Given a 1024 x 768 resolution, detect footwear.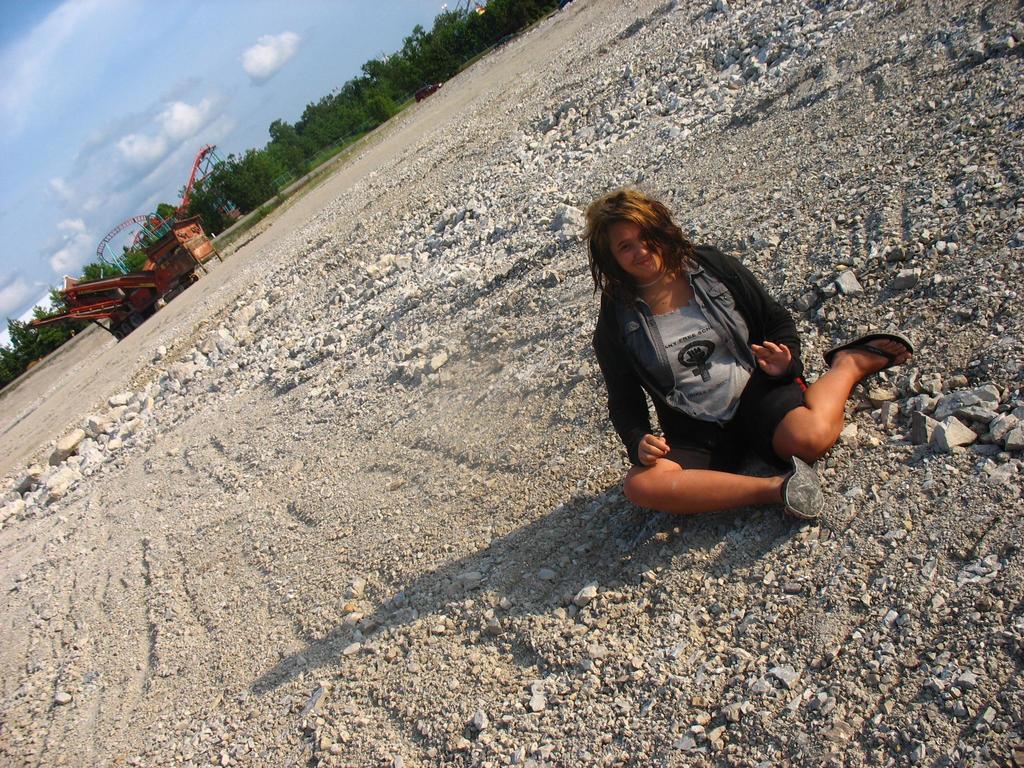
rect(778, 458, 829, 518).
